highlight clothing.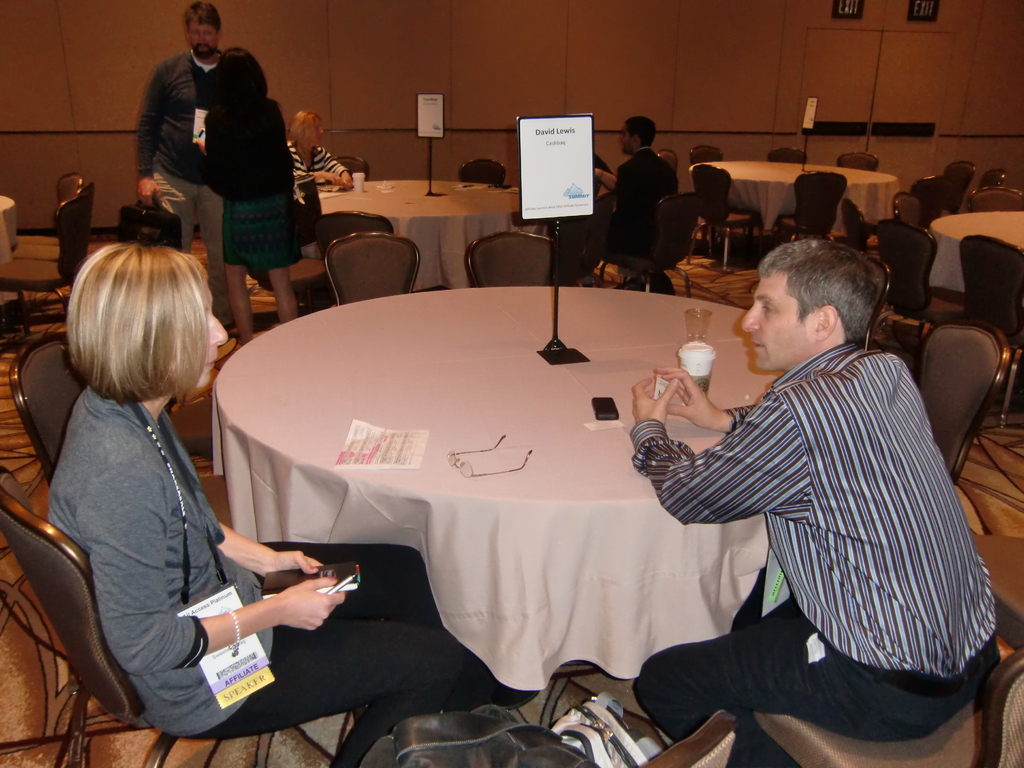
Highlighted region: 207:93:296:271.
